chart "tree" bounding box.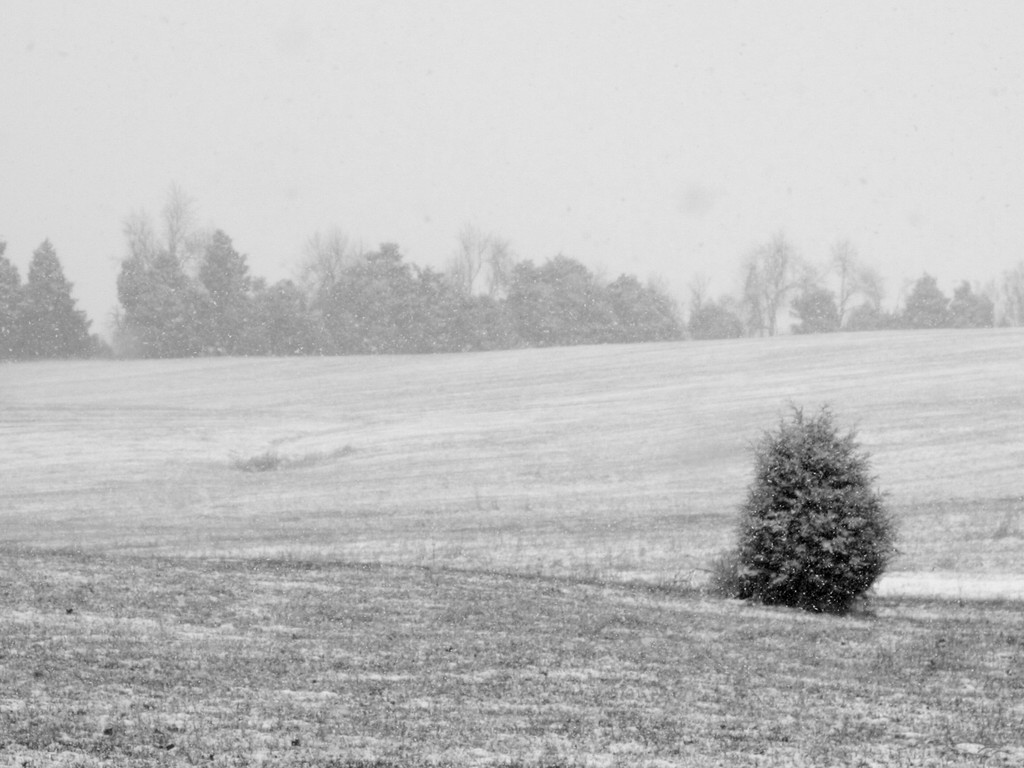
Charted: locate(802, 287, 831, 328).
